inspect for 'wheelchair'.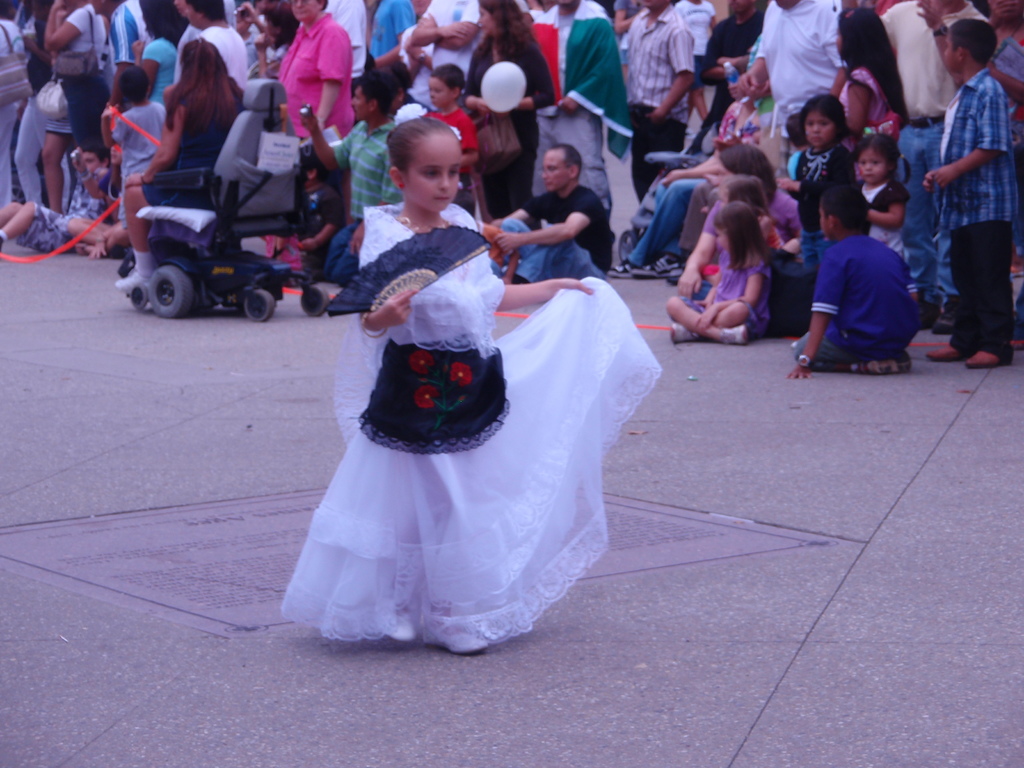
Inspection: l=110, t=134, r=319, b=311.
